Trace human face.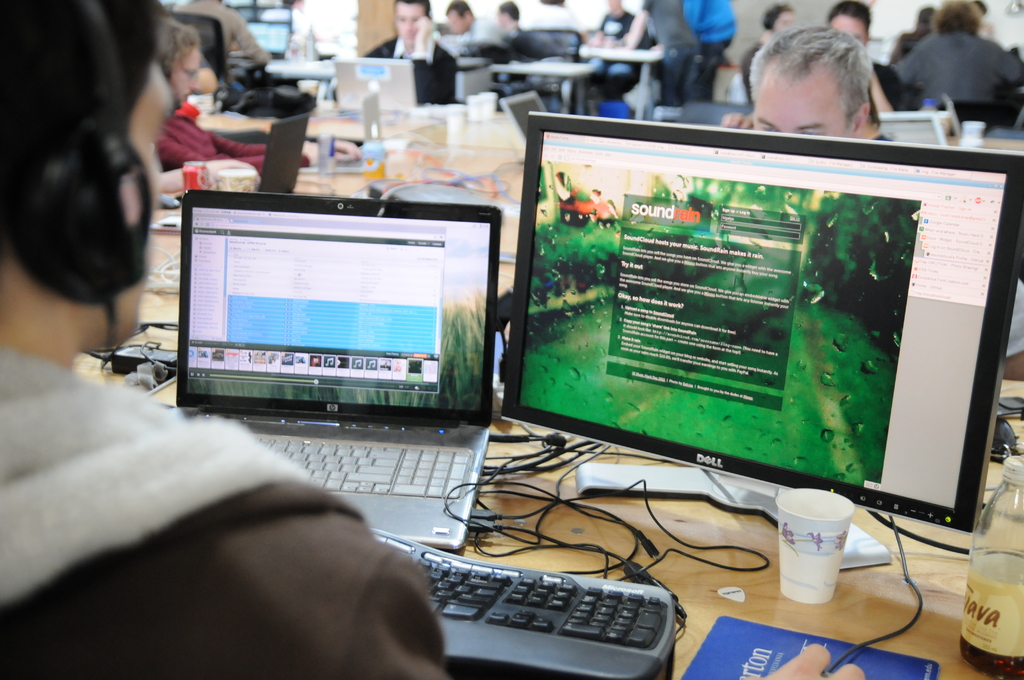
Traced to (x1=83, y1=63, x2=170, y2=349).
